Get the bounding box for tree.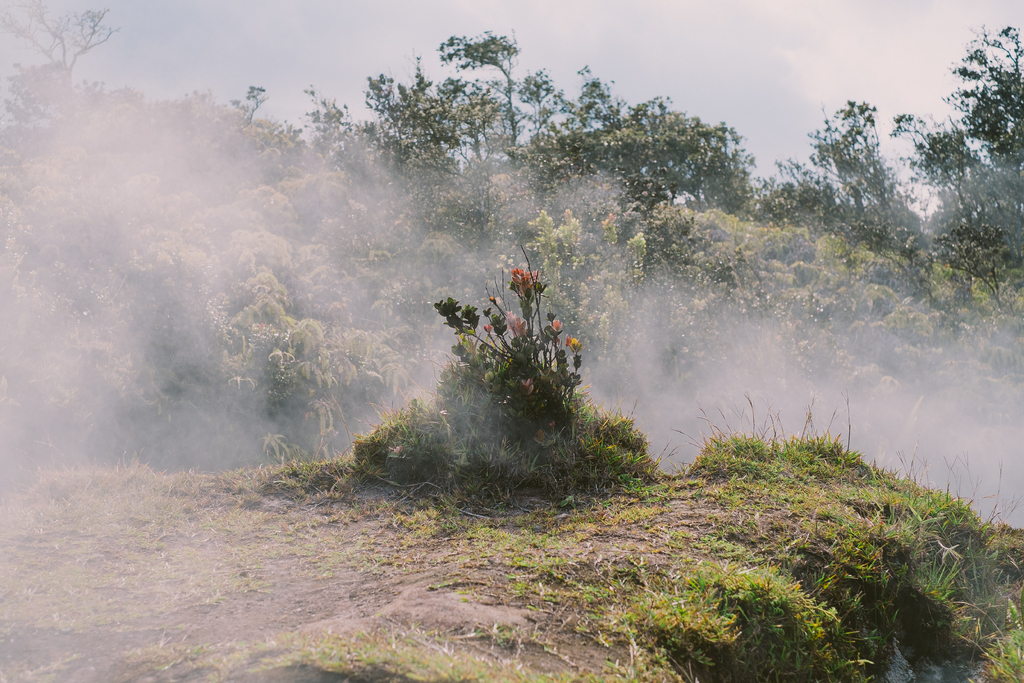
region(0, 0, 1023, 682).
